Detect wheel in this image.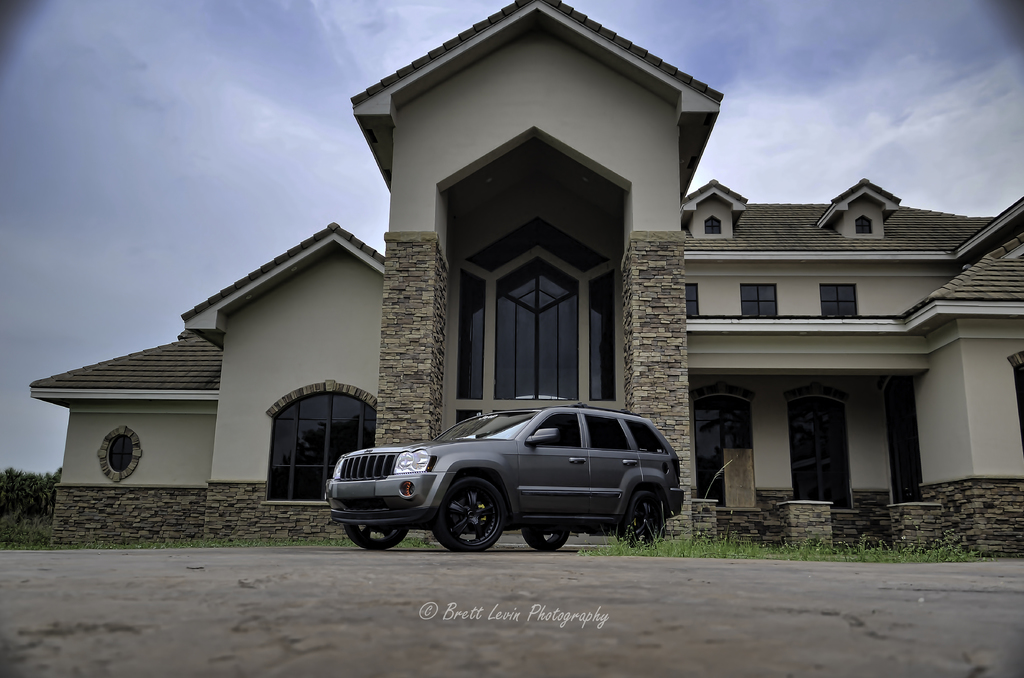
Detection: l=526, t=530, r=566, b=551.
